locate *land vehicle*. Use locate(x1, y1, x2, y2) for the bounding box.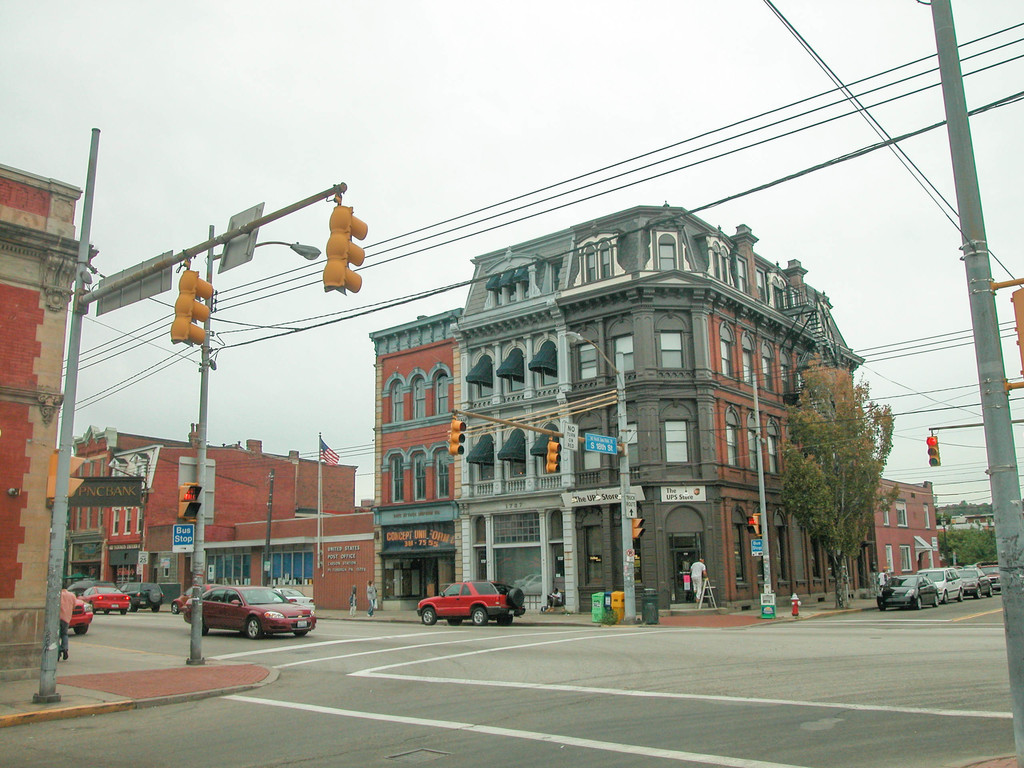
locate(117, 582, 166, 614).
